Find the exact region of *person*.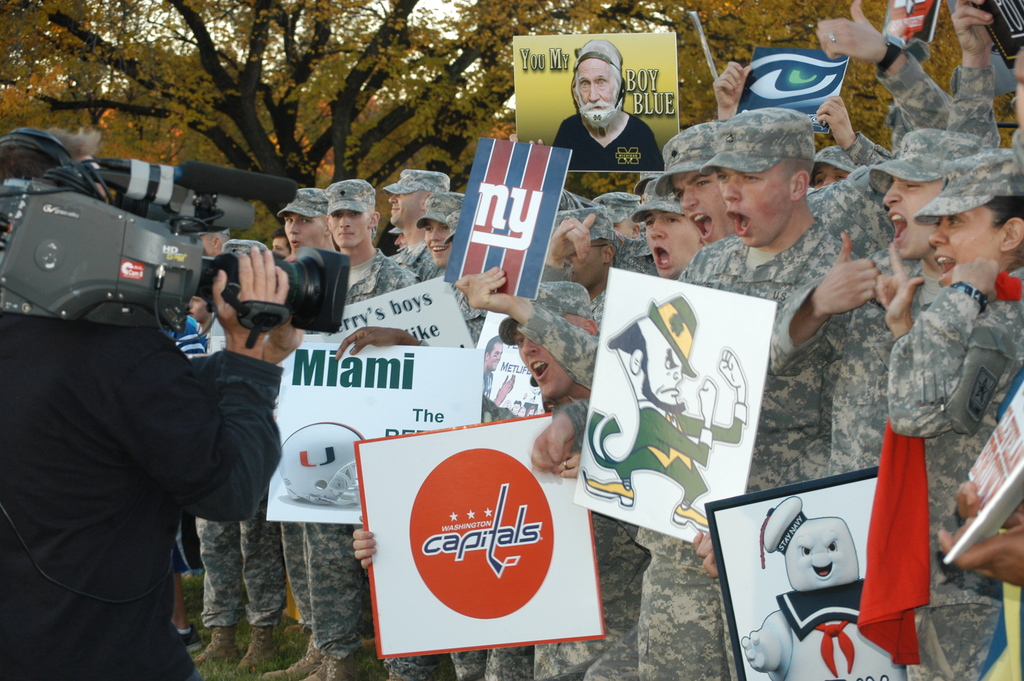
Exact region: box(17, 147, 287, 611).
